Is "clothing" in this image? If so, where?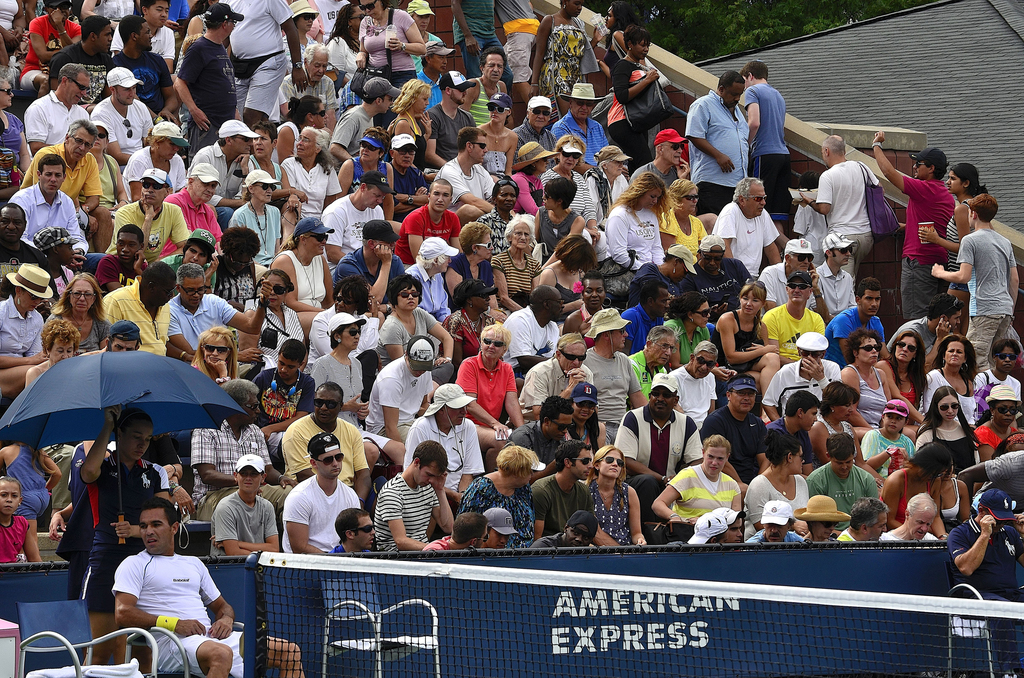
Yes, at BBox(559, 115, 612, 161).
